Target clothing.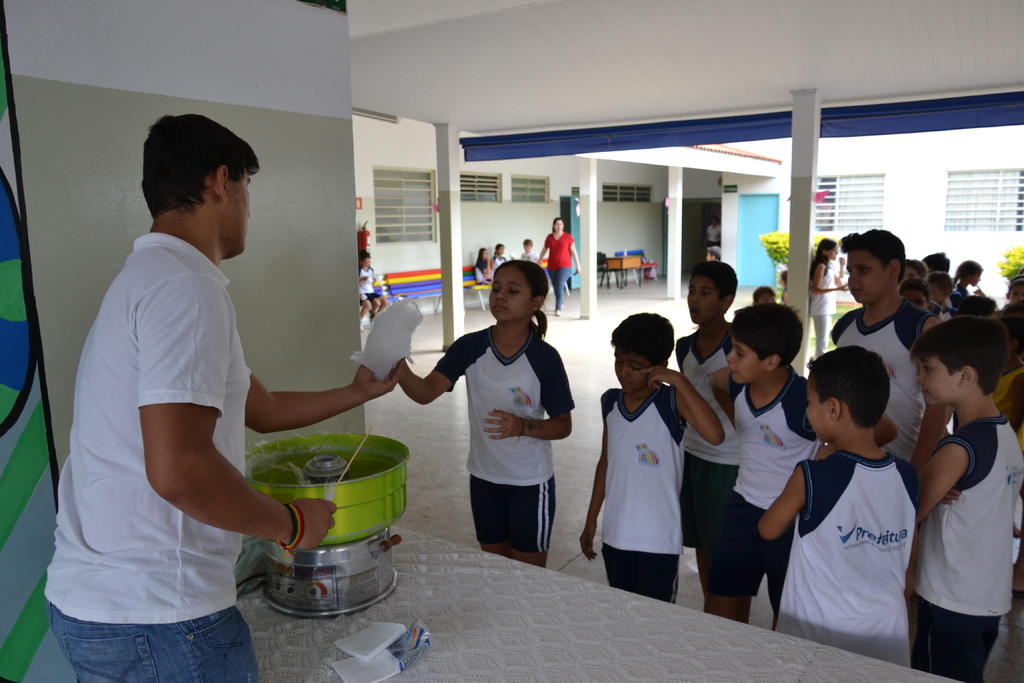
Target region: <bbox>827, 299, 940, 466</bbox>.
